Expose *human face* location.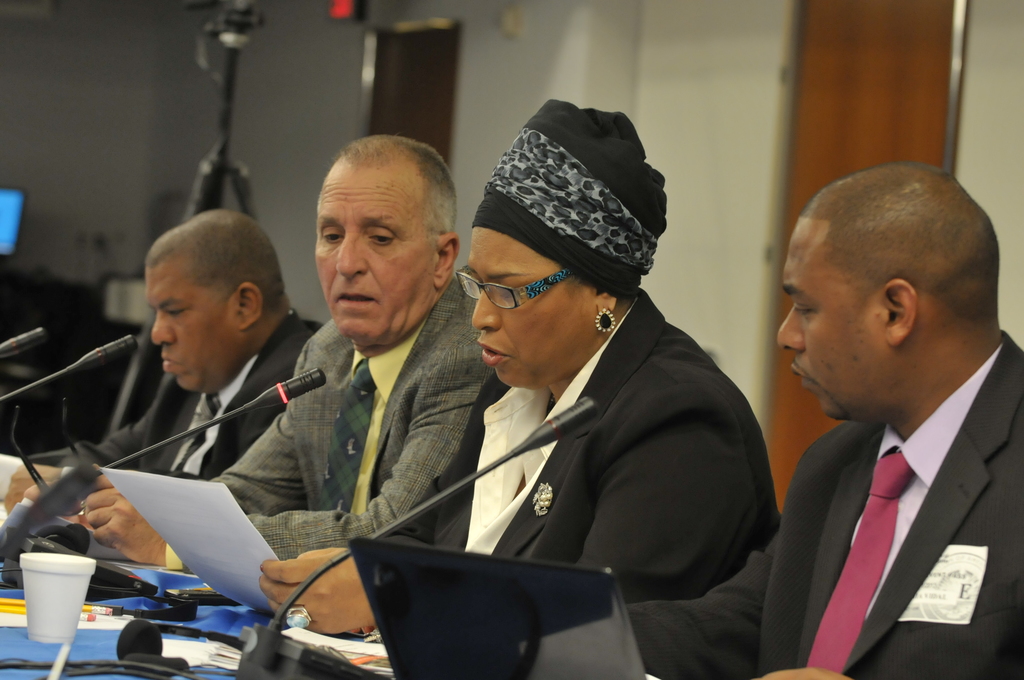
Exposed at bbox(141, 266, 232, 397).
